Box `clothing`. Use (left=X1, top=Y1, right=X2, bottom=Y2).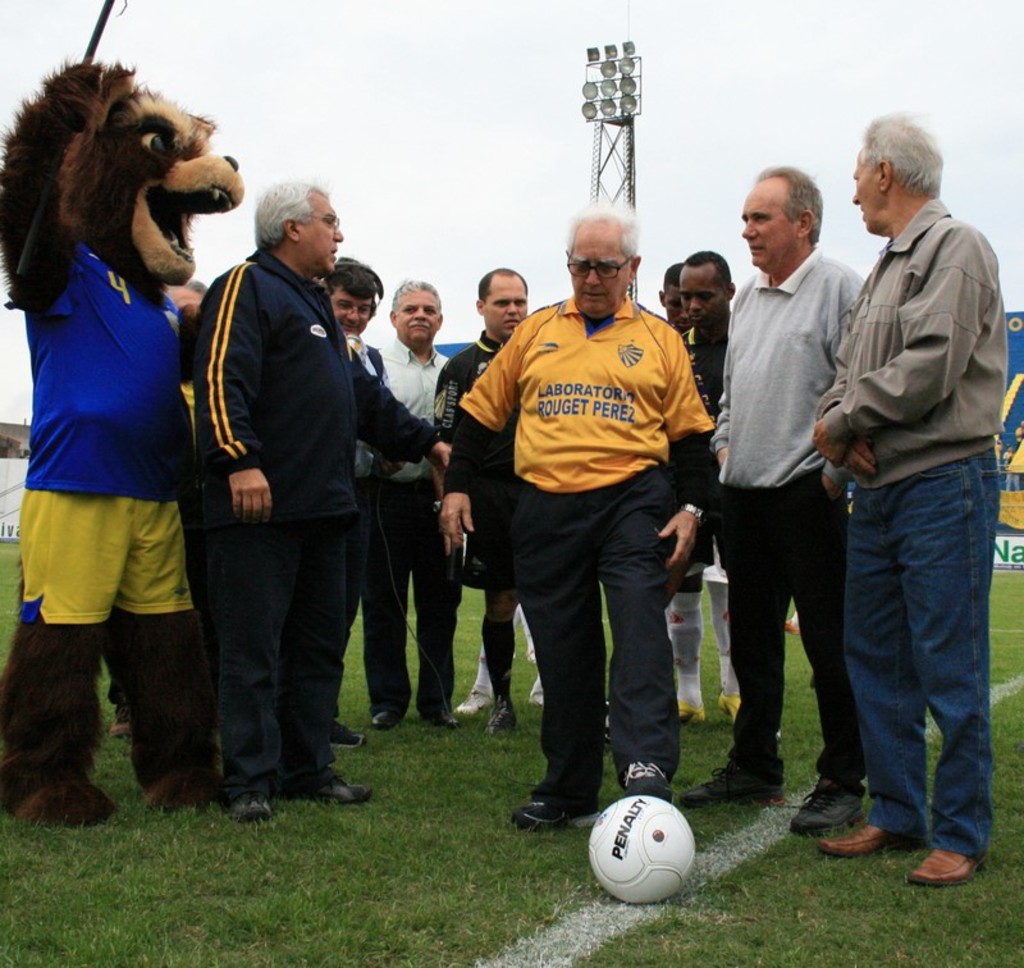
(left=17, top=485, right=200, bottom=620).
